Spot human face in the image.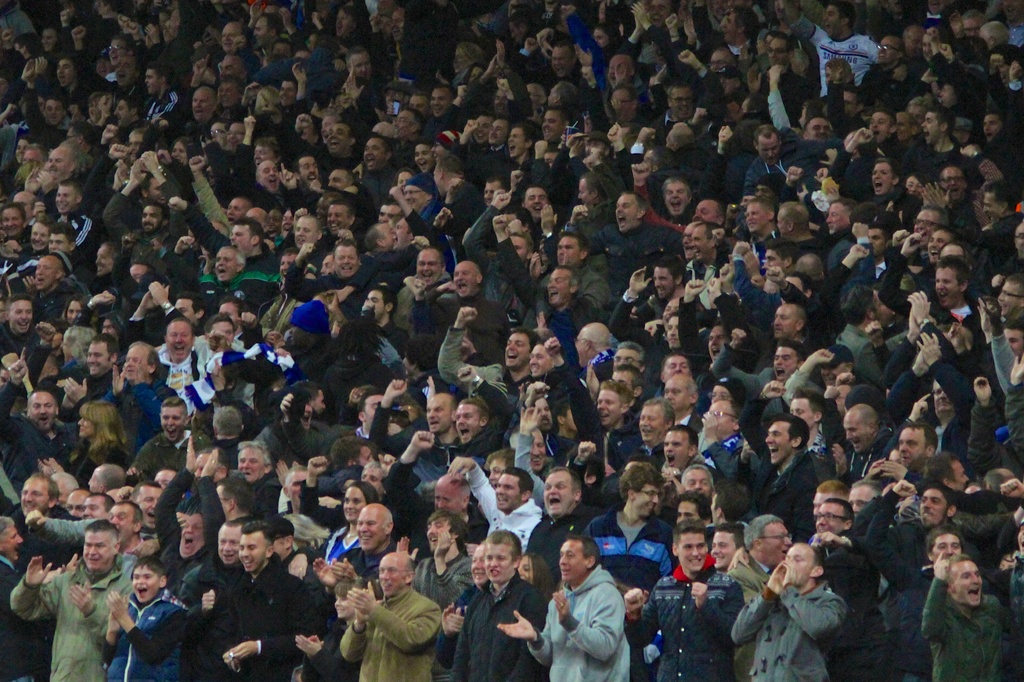
human face found at pyautogui.locateOnScreen(939, 245, 966, 259).
